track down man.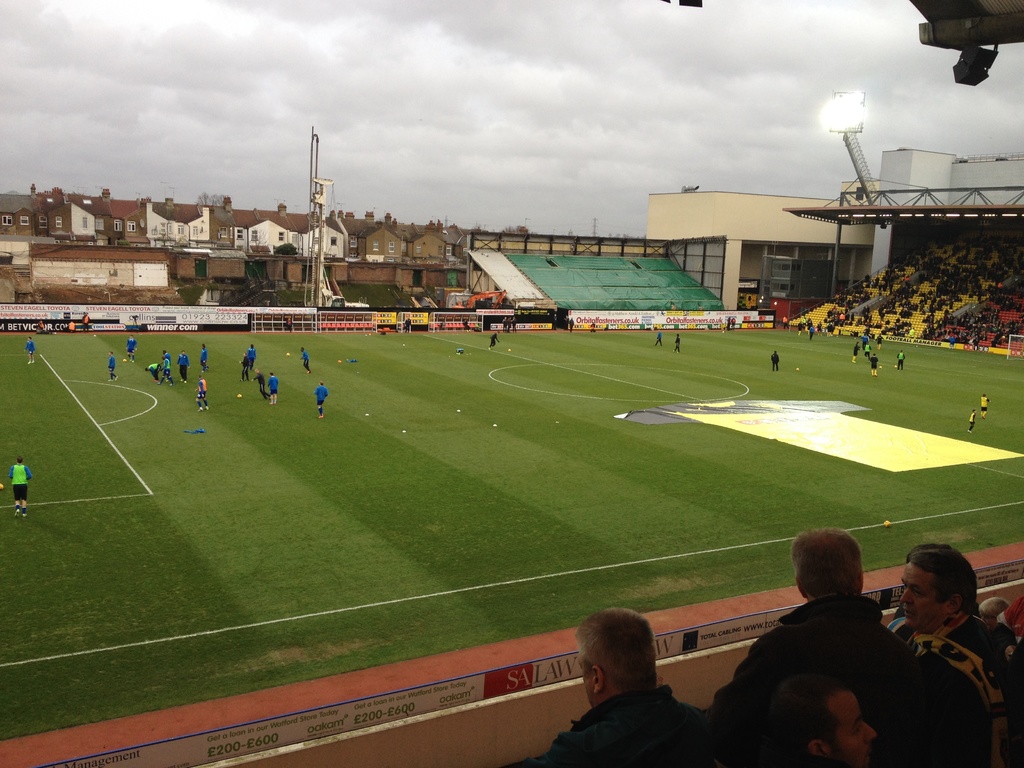
Tracked to (808, 326, 816, 339).
